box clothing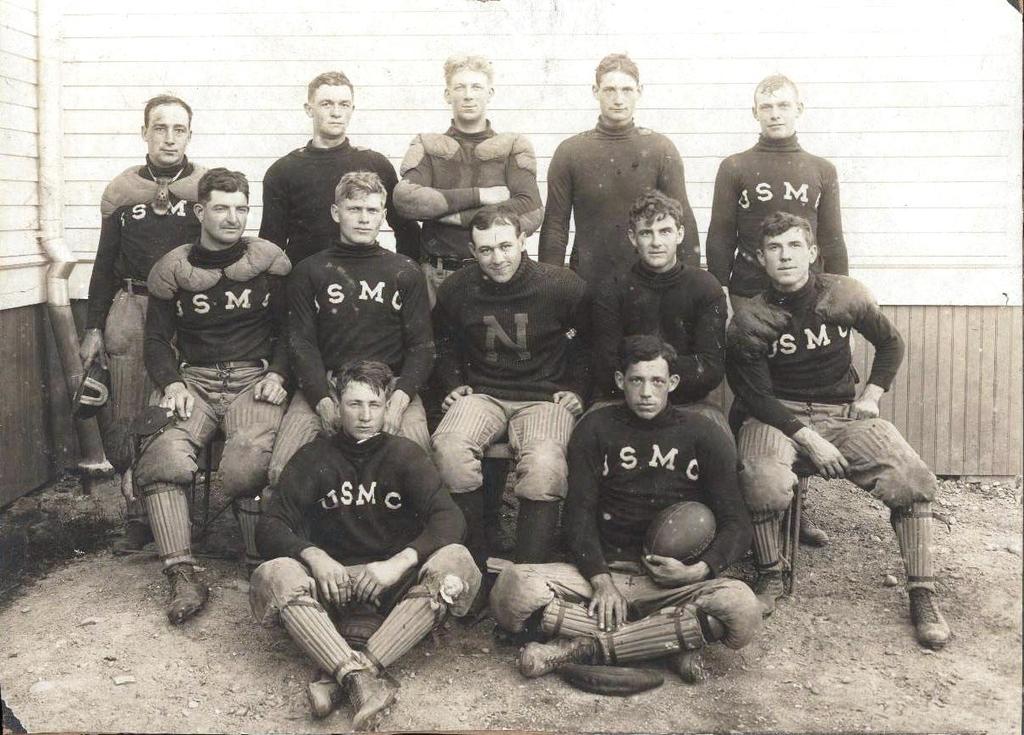
region(264, 242, 440, 493)
